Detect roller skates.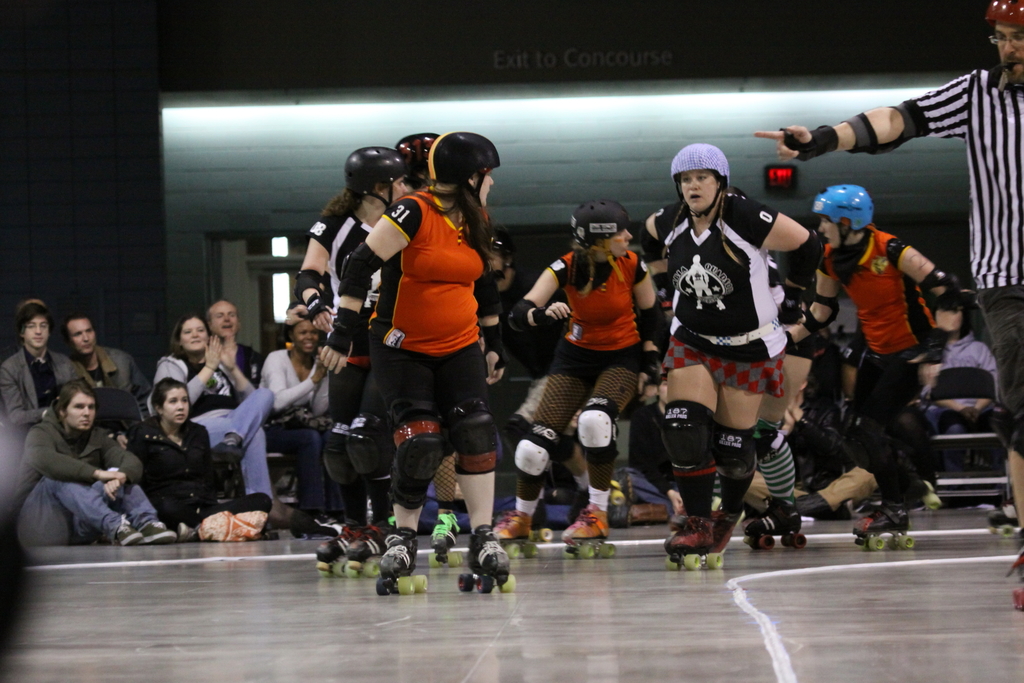
Detected at box(456, 525, 516, 596).
